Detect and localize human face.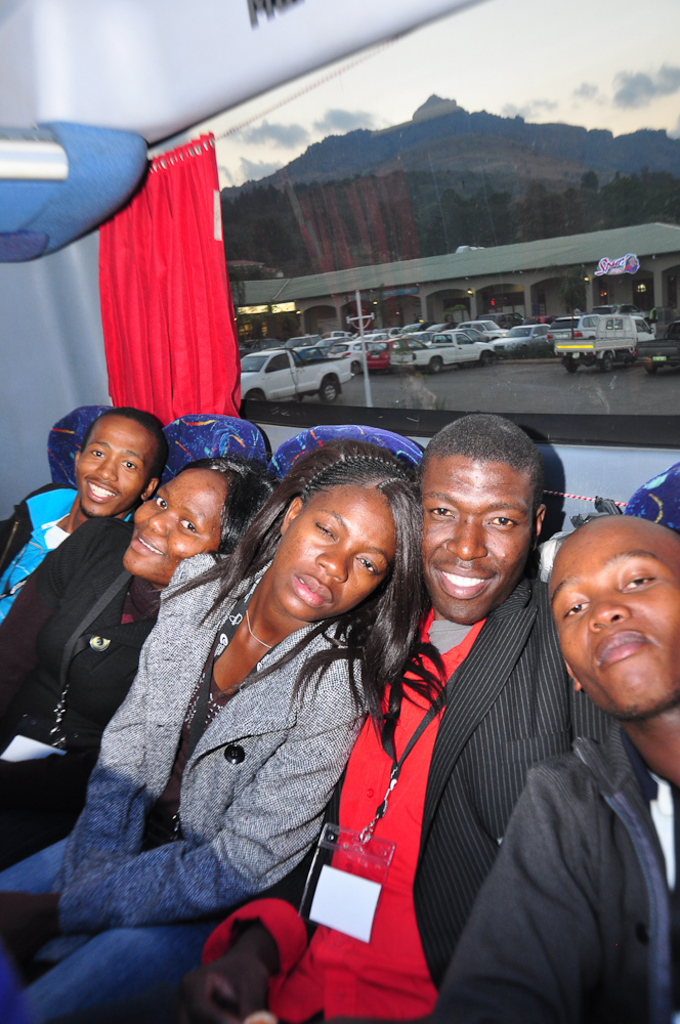
Localized at bbox=(417, 457, 534, 633).
